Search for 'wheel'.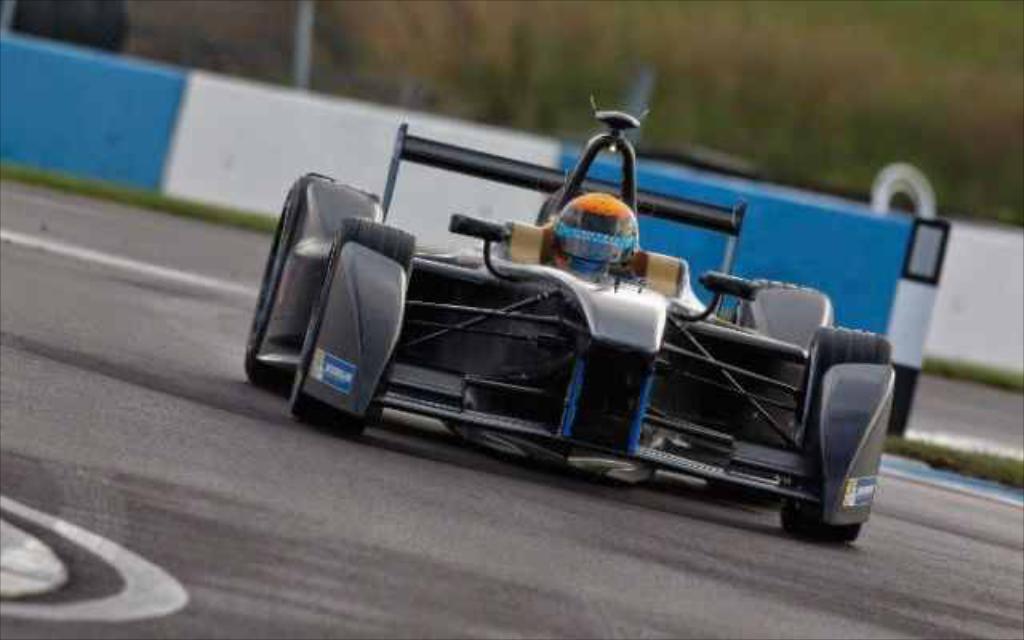
Found at 778,330,896,542.
